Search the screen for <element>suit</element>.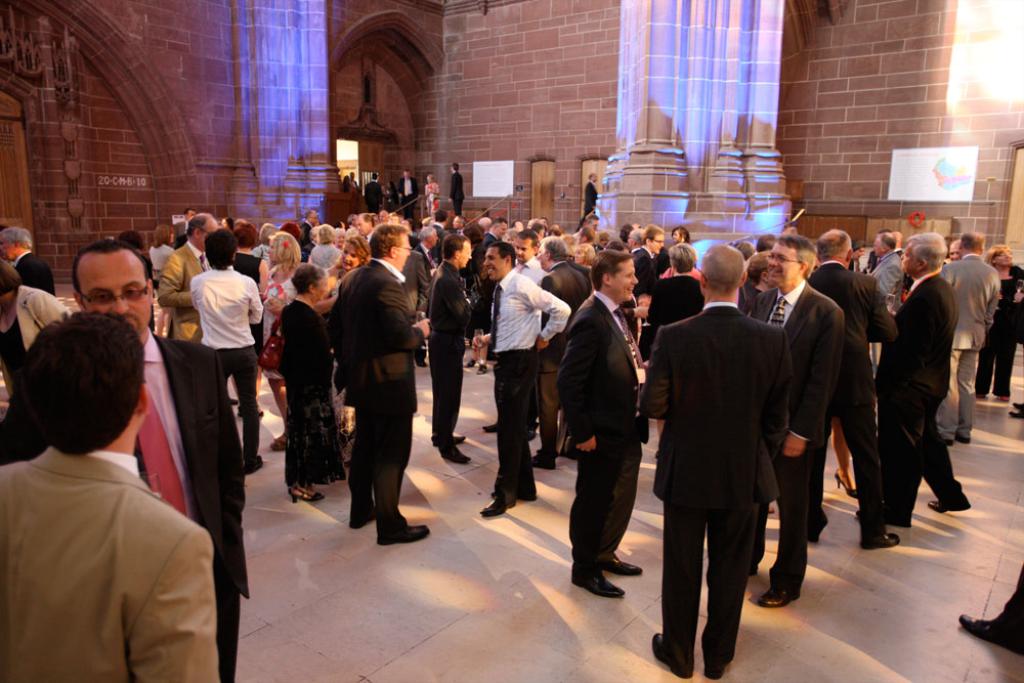
Found at 537 260 585 454.
